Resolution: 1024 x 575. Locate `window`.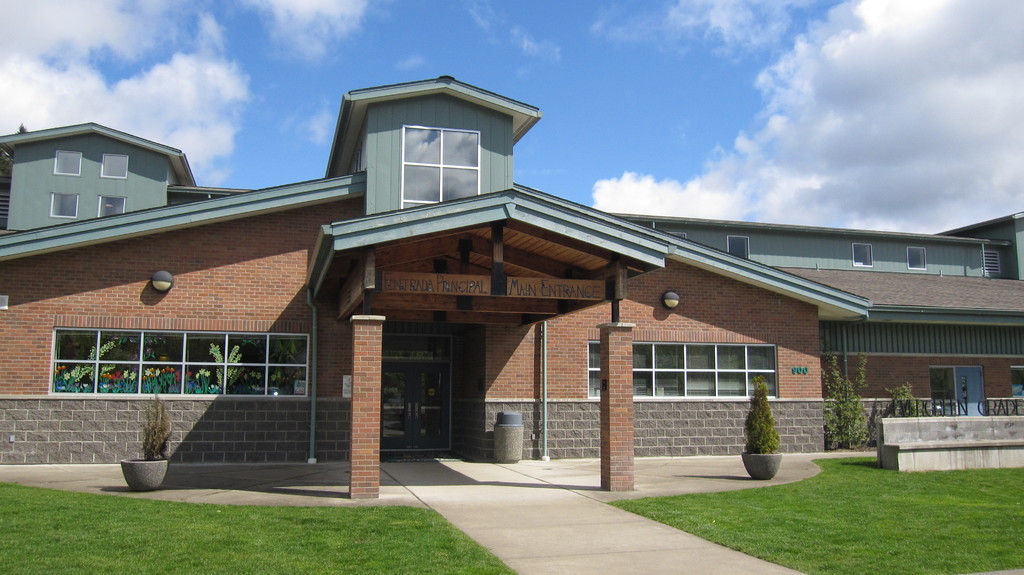
bbox=(53, 150, 85, 180).
